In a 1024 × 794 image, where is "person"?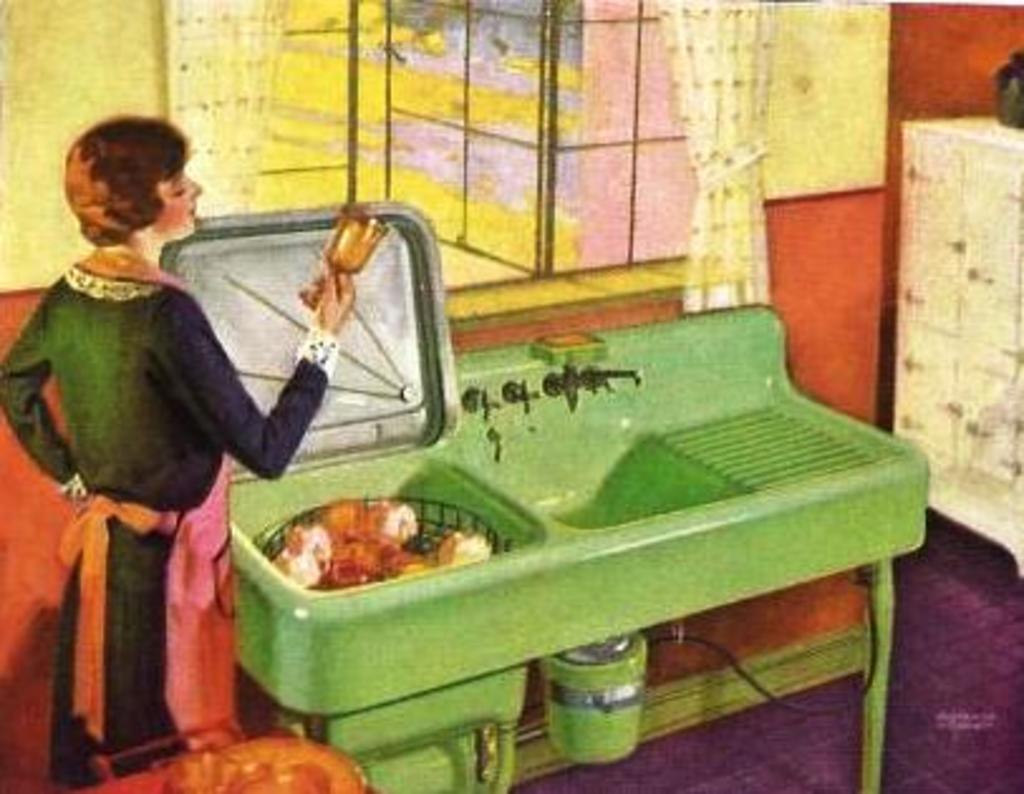
(20,108,318,789).
